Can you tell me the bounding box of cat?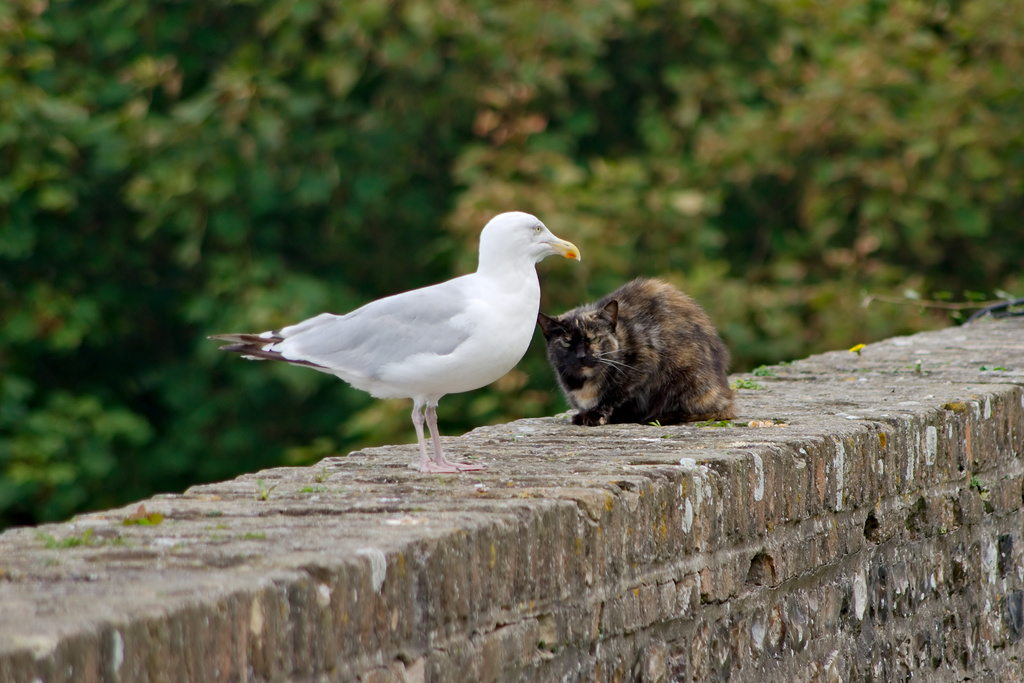
(x1=539, y1=277, x2=739, y2=431).
